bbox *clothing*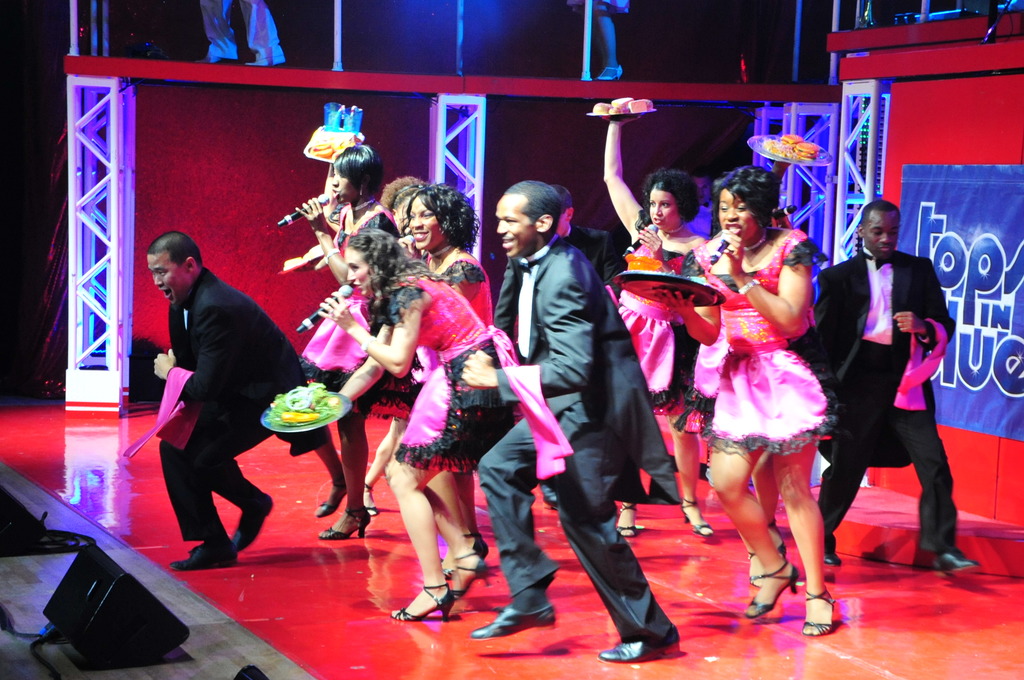
x1=156, y1=275, x2=308, y2=534
